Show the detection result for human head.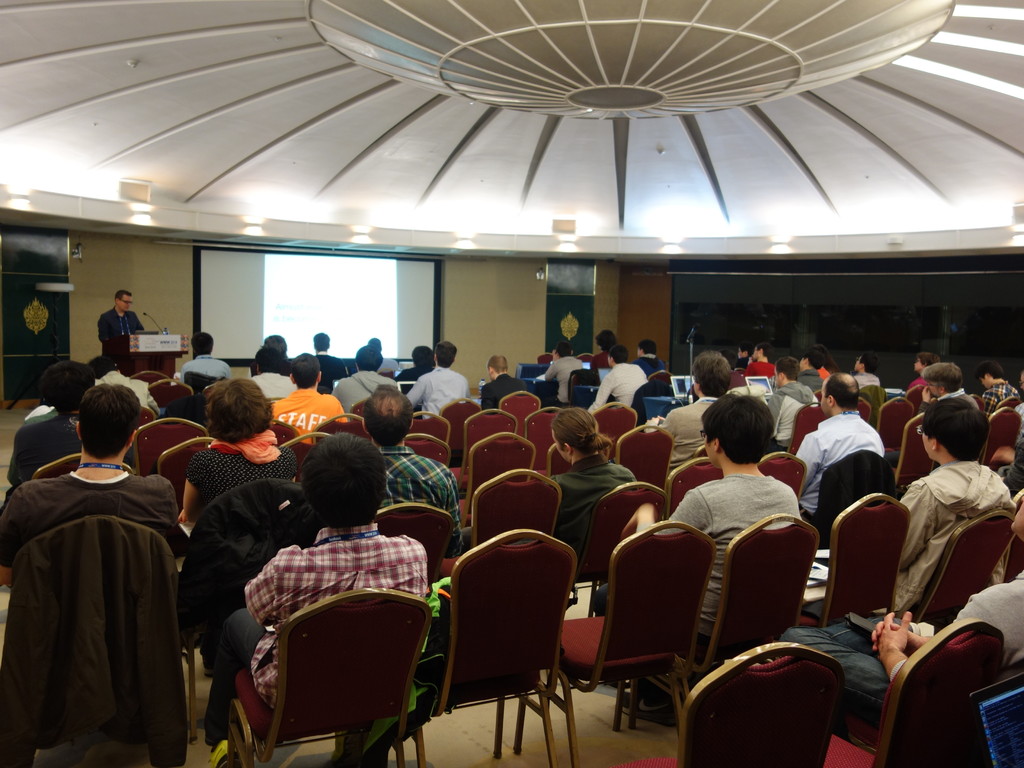
(x1=190, y1=330, x2=218, y2=357).
